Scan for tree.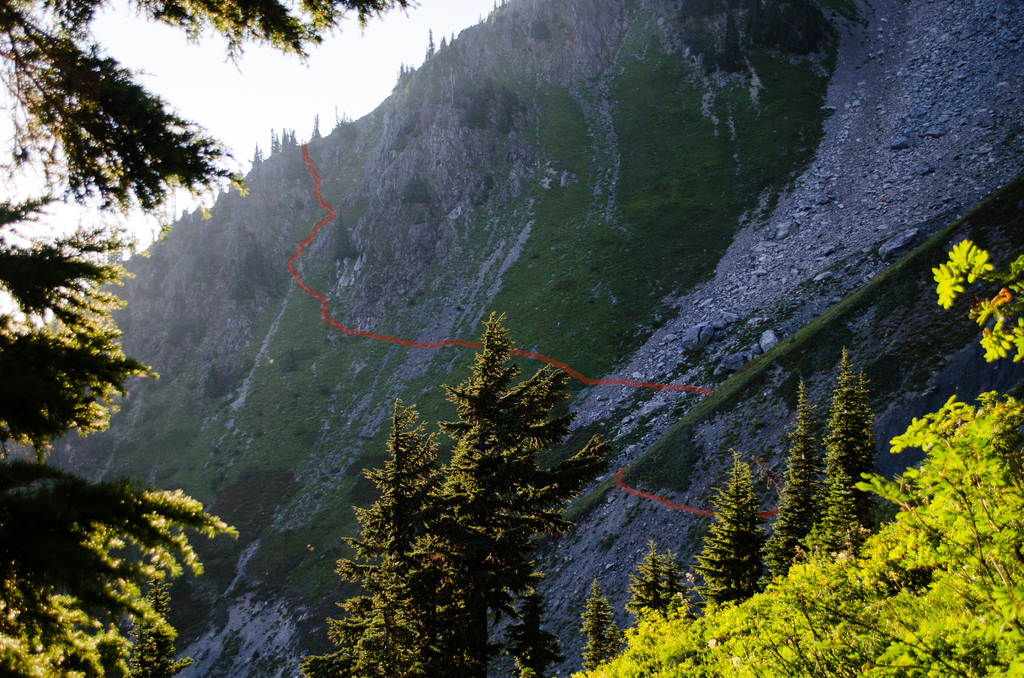
Scan result: left=682, top=444, right=769, bottom=628.
